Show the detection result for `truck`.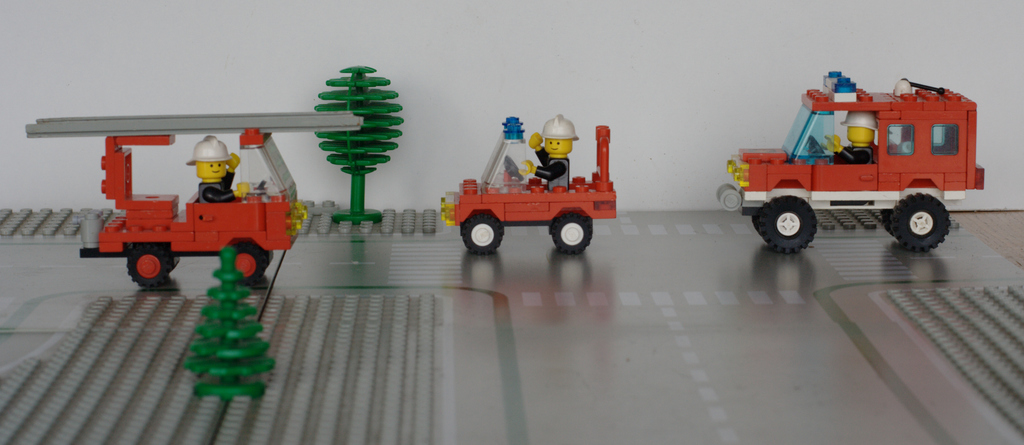
[left=707, top=73, right=993, bottom=250].
